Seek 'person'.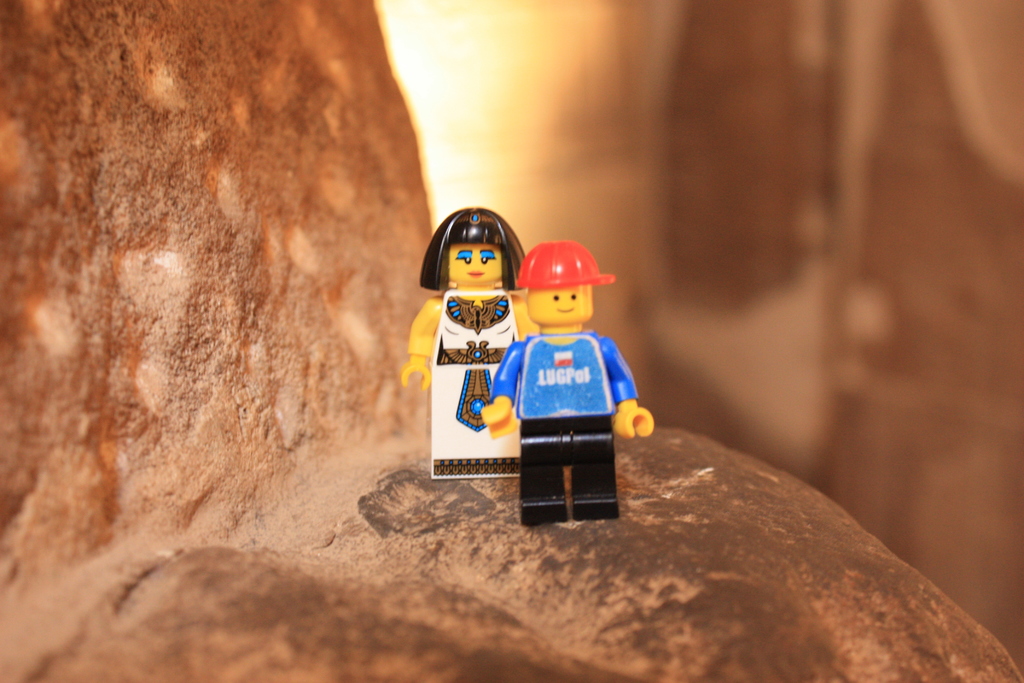
479 235 653 523.
